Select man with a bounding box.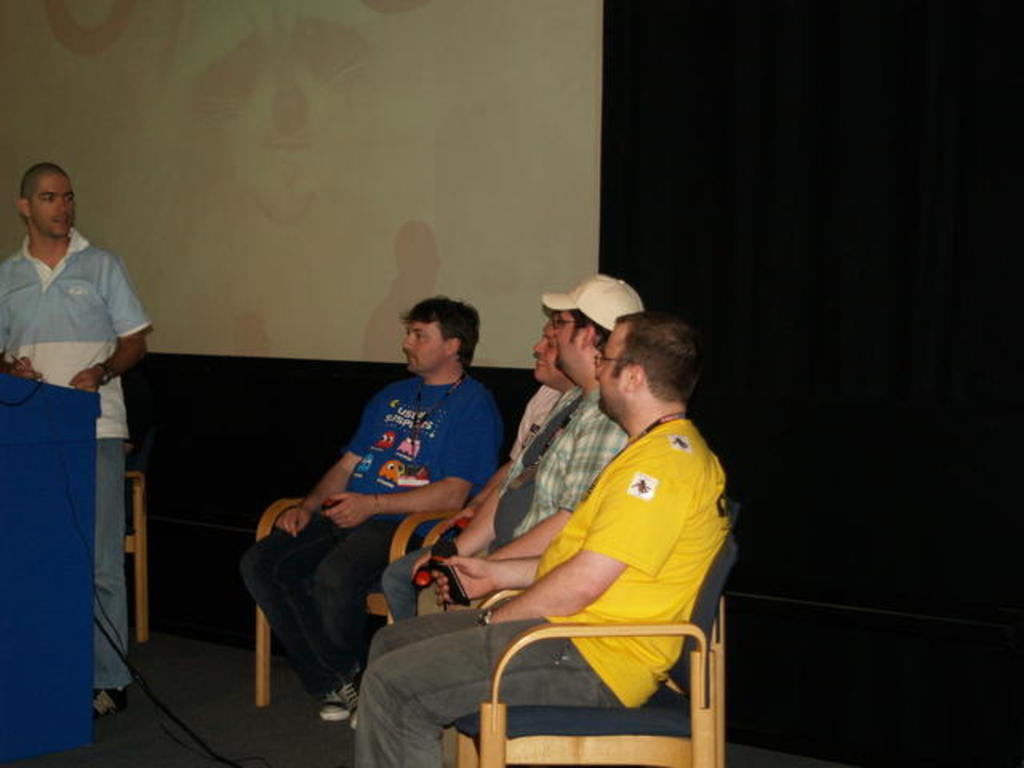
Rect(0, 157, 149, 714).
